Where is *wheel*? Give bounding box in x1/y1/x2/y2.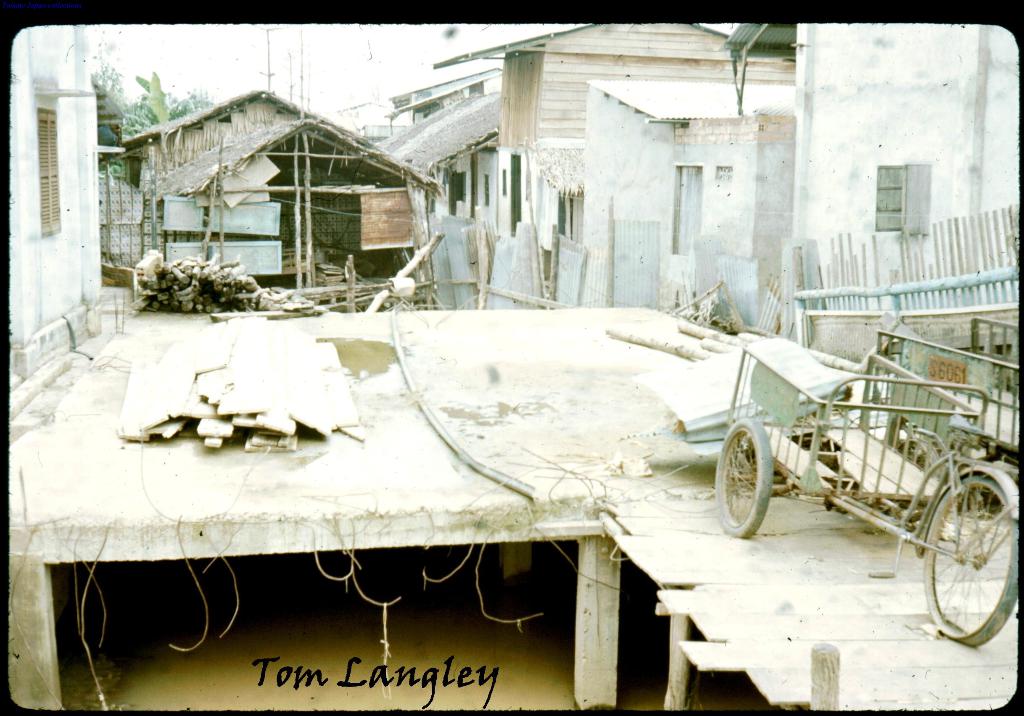
931/462/1014/649.
